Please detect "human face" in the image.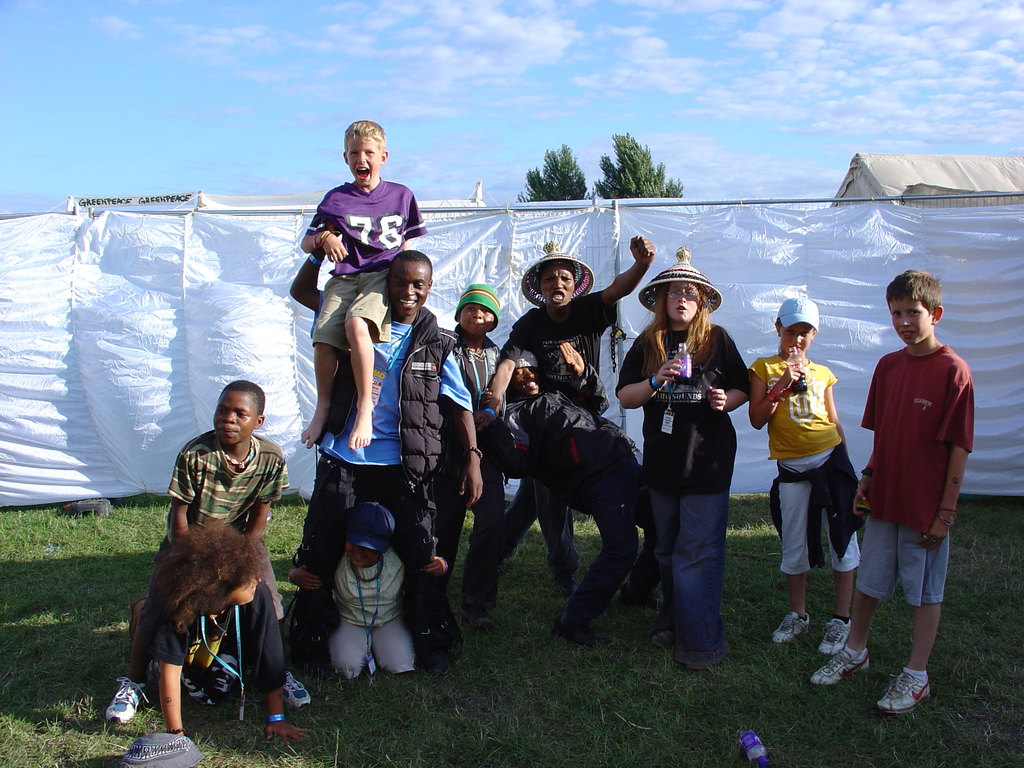
(left=211, top=391, right=261, bottom=445).
